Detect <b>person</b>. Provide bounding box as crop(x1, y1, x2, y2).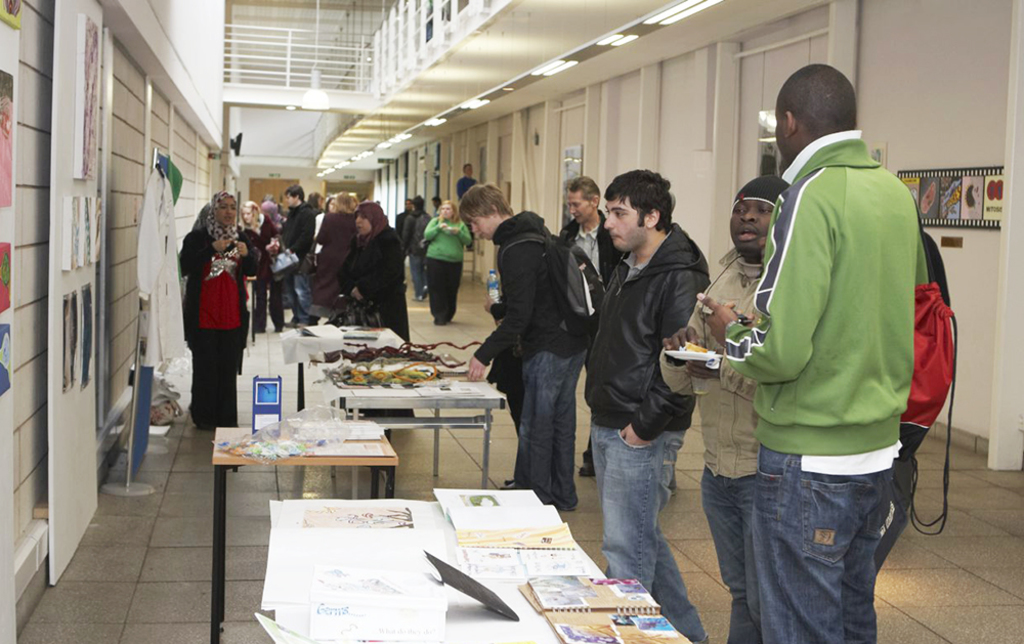
crop(398, 192, 436, 298).
